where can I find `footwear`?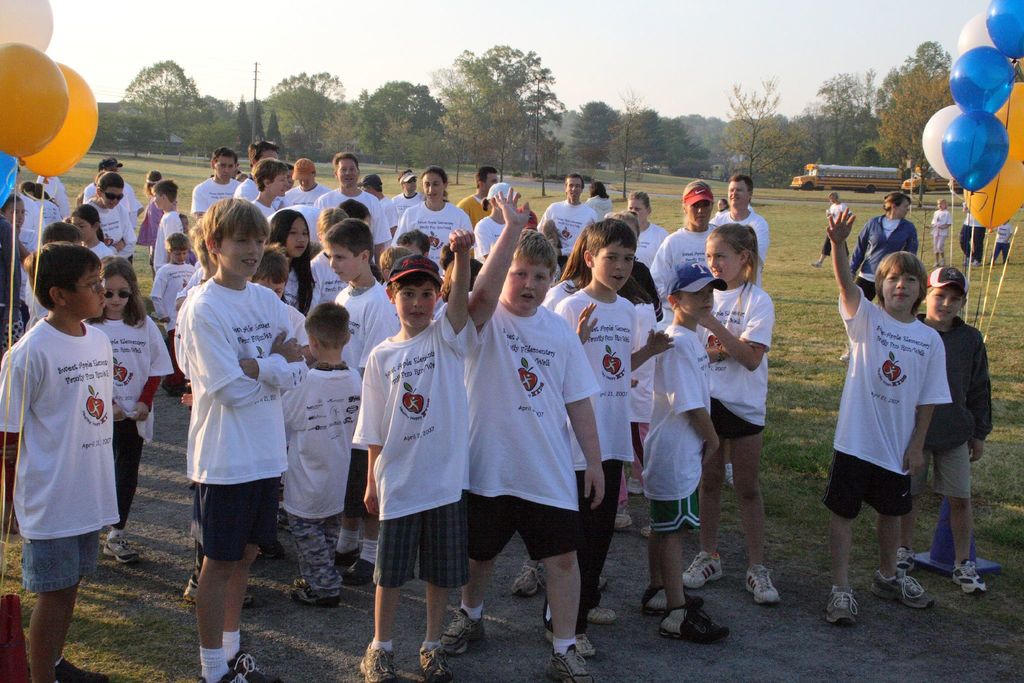
You can find it at {"left": 542, "top": 629, "right": 601, "bottom": 655}.
